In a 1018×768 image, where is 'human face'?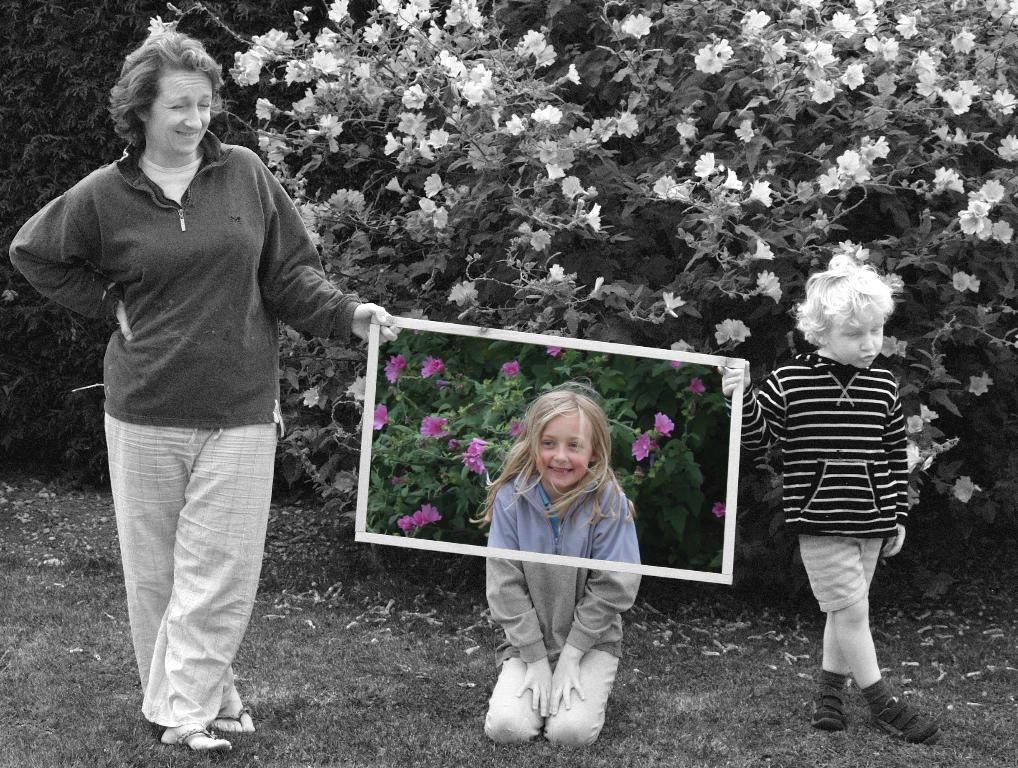
{"left": 828, "top": 313, "right": 885, "bottom": 368}.
